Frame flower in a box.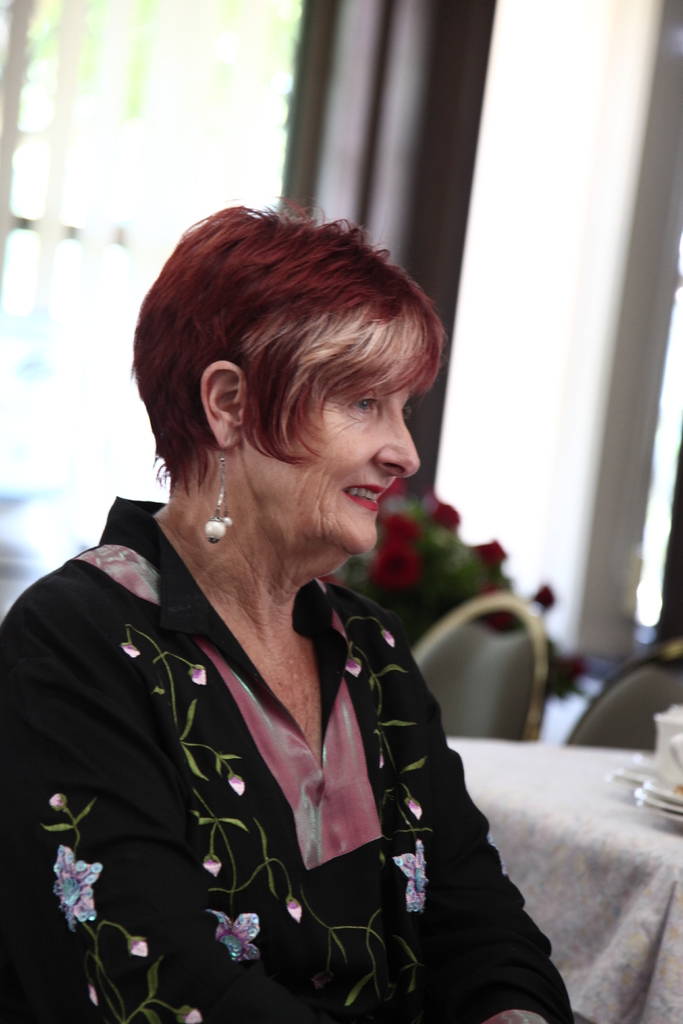
471 536 508 563.
